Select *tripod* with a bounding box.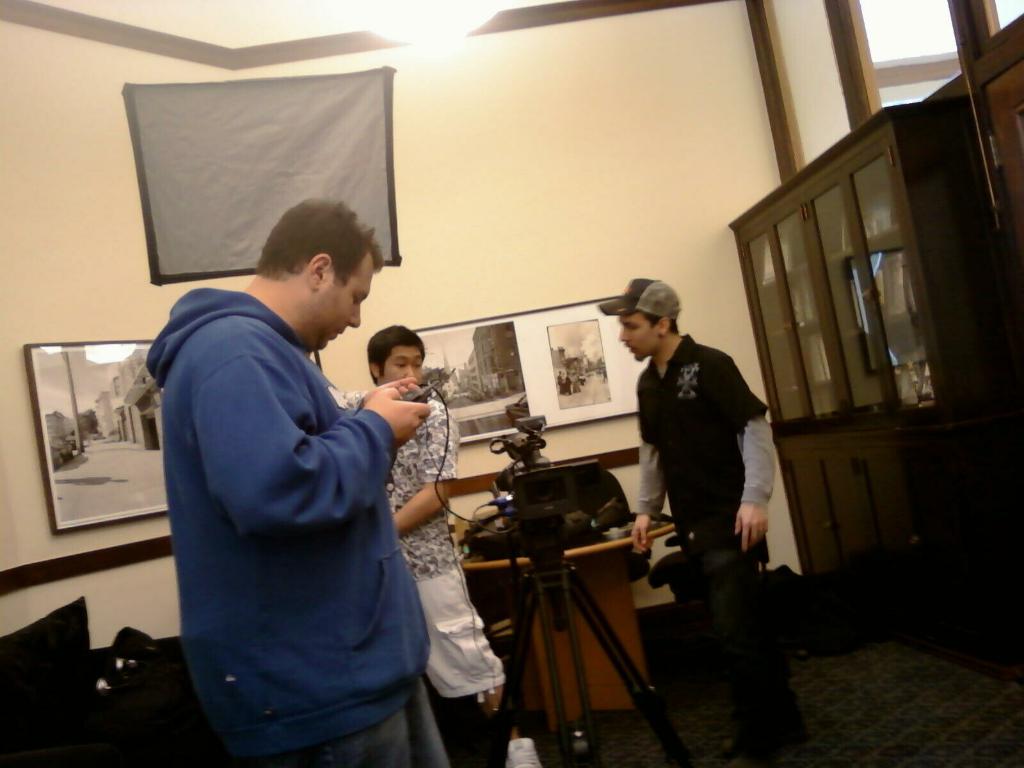
crop(484, 509, 693, 767).
